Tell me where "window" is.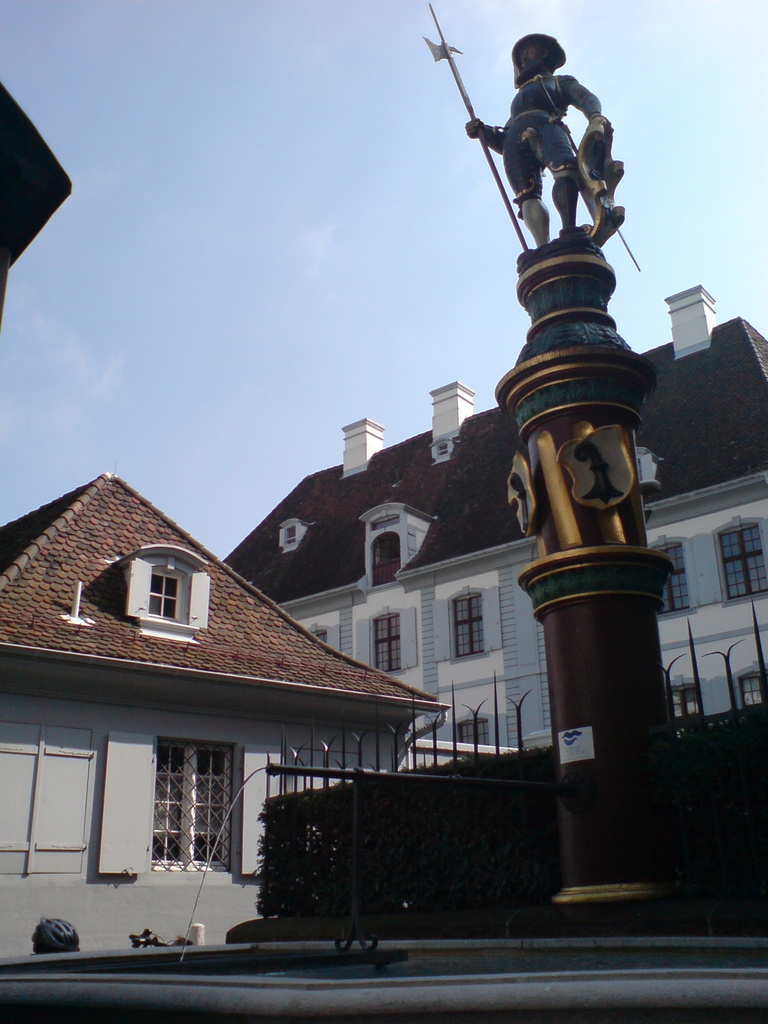
"window" is at 710/513/767/609.
